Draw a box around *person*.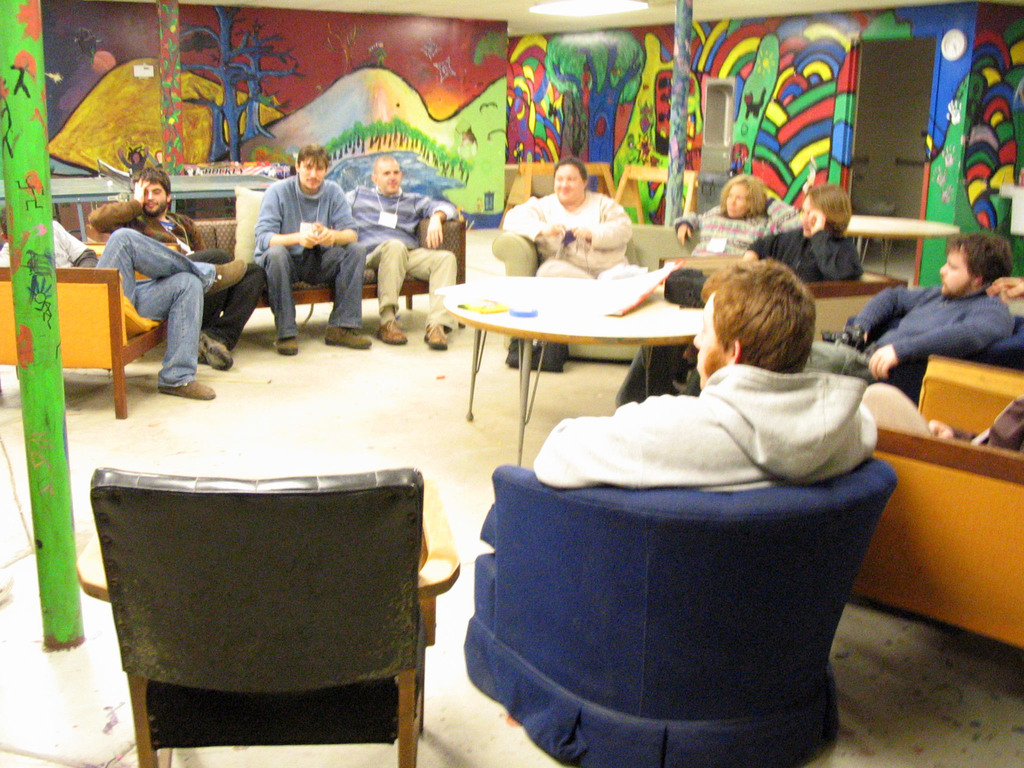
[525,258,877,493].
